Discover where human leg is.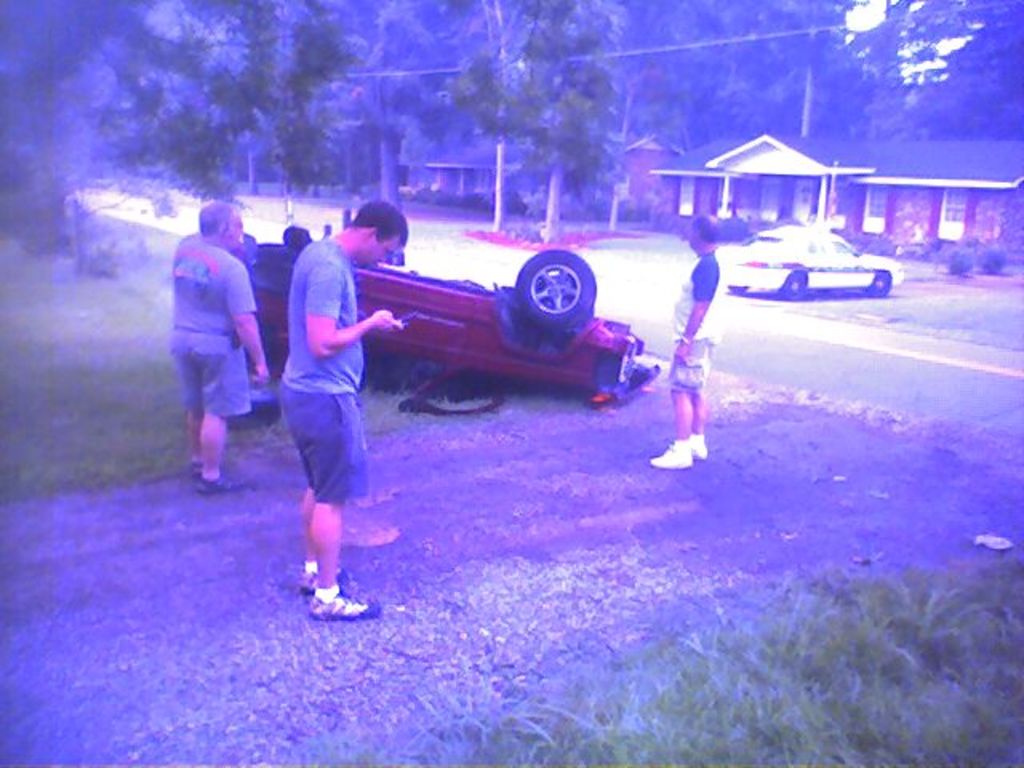
Discovered at 189:330:251:483.
